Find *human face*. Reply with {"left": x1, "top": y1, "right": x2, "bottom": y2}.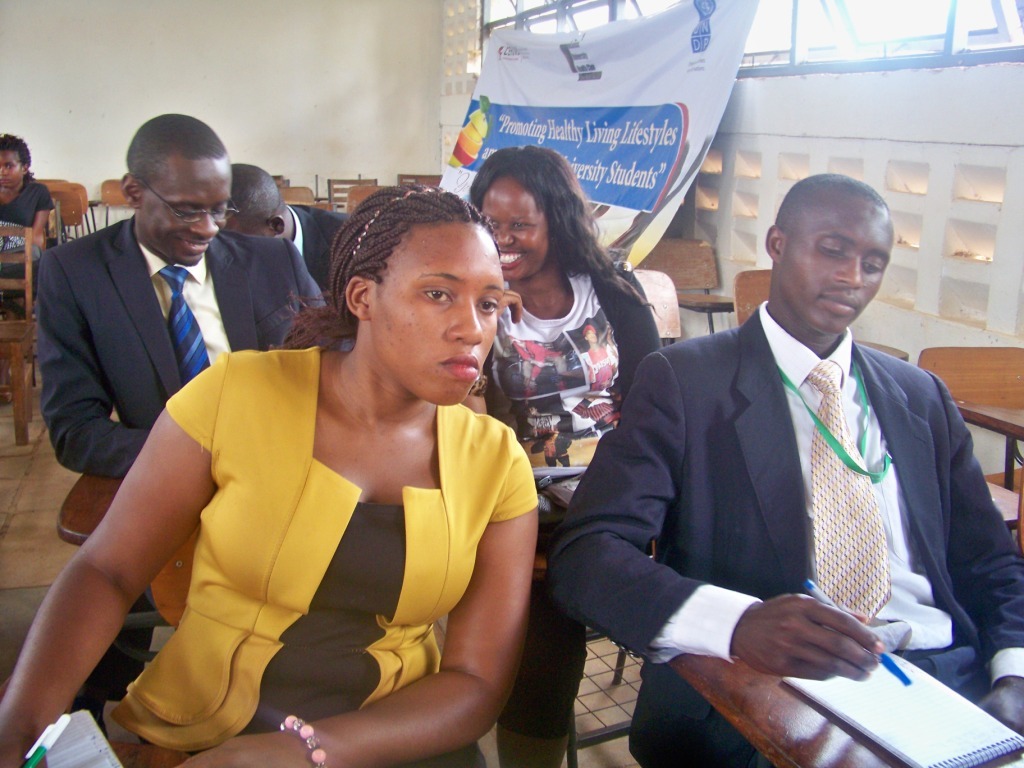
{"left": 217, "top": 221, "right": 271, "bottom": 235}.
